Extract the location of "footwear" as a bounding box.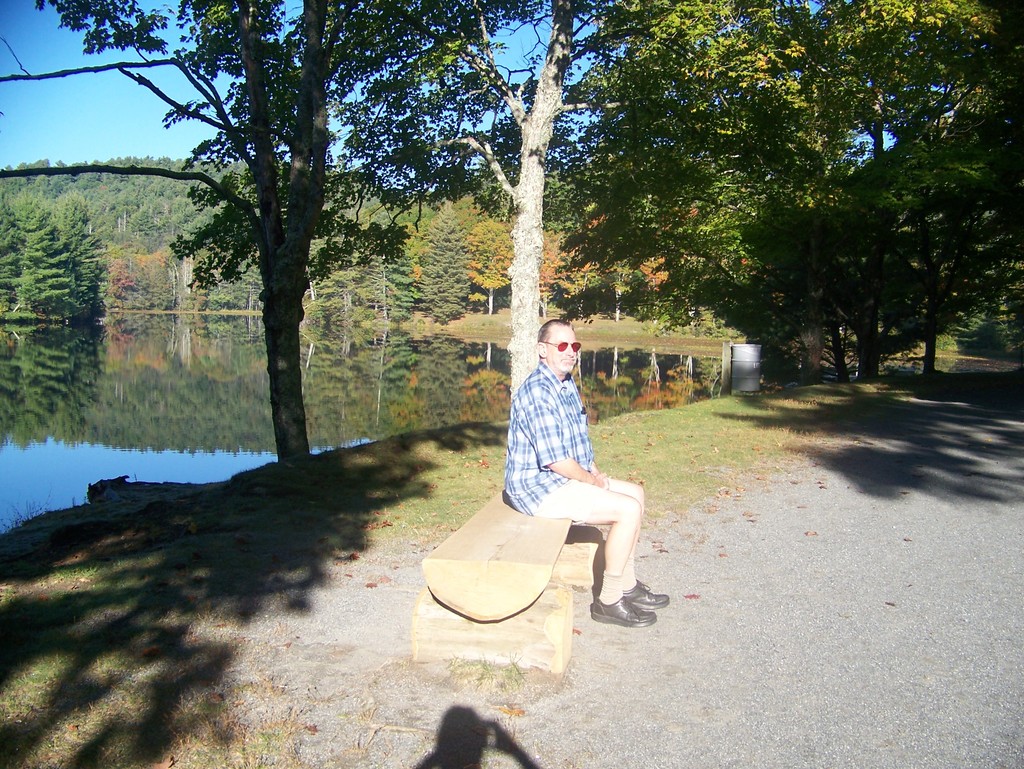
{"x1": 588, "y1": 591, "x2": 658, "y2": 624}.
